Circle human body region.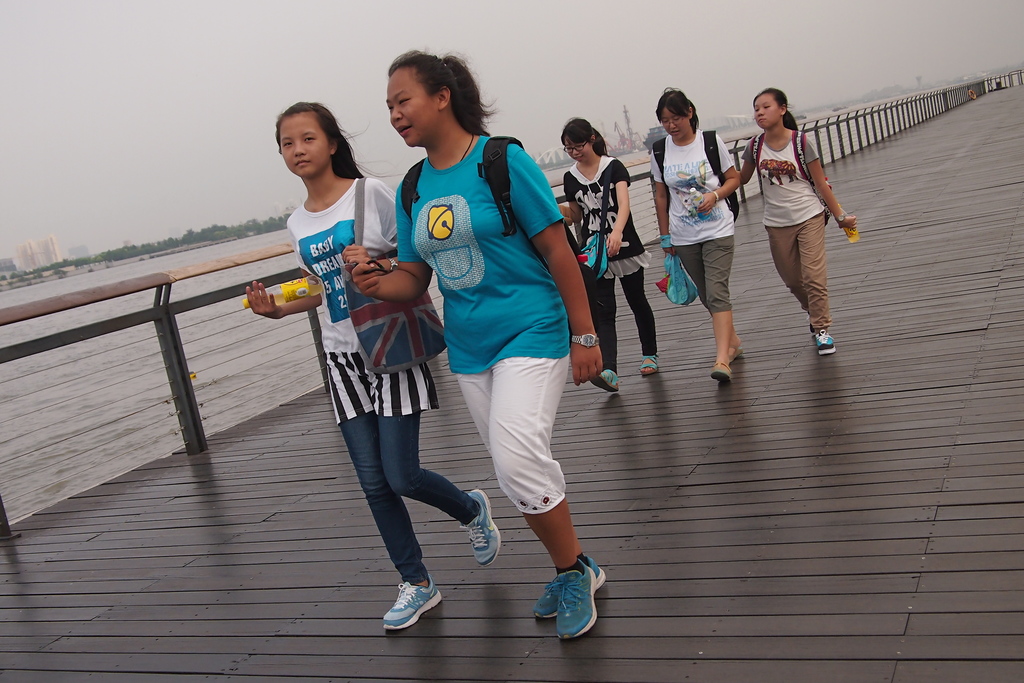
Region: locate(243, 95, 508, 632).
